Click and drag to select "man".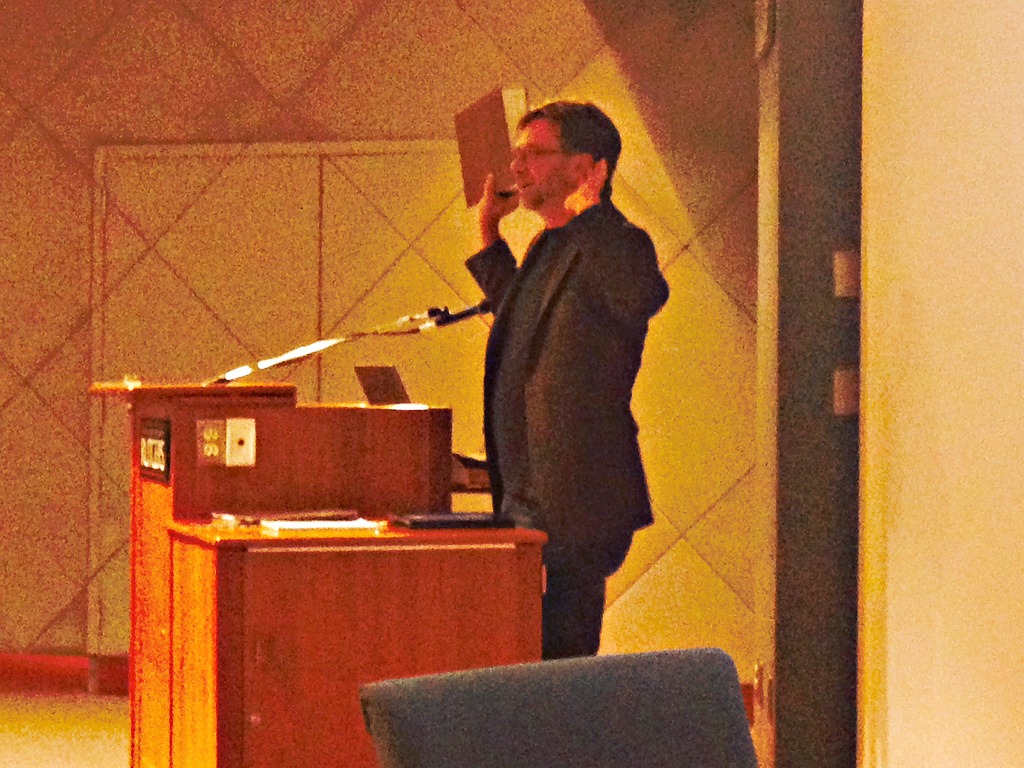
Selection: [x1=454, y1=95, x2=673, y2=658].
